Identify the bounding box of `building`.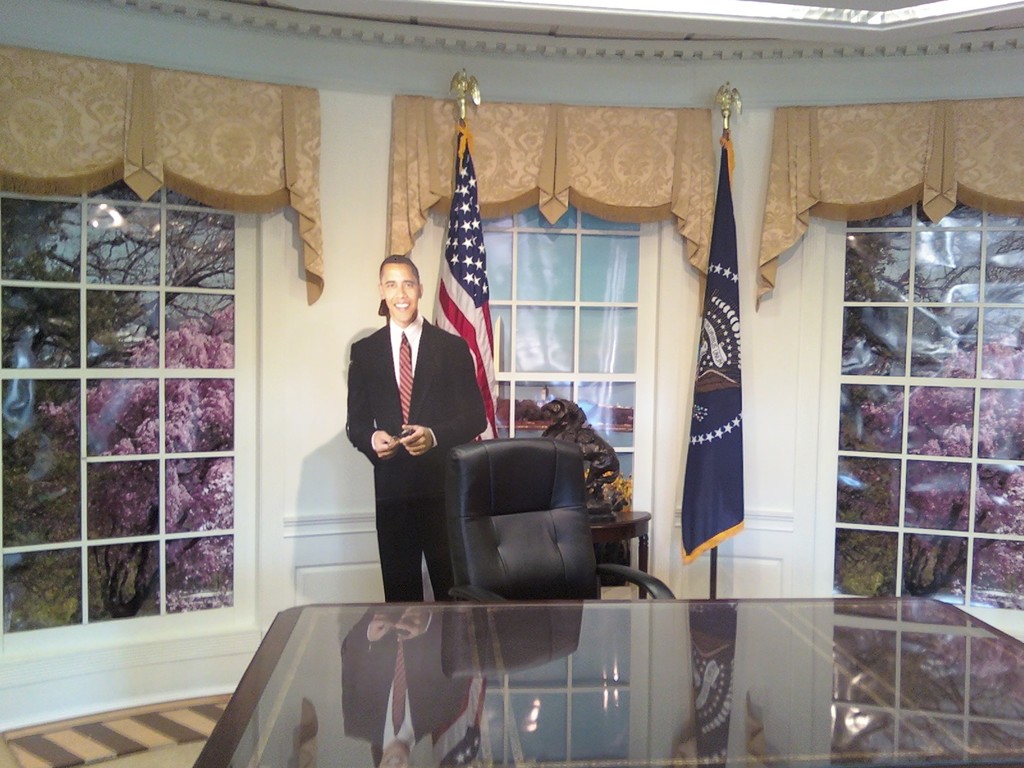
locate(0, 0, 1023, 767).
